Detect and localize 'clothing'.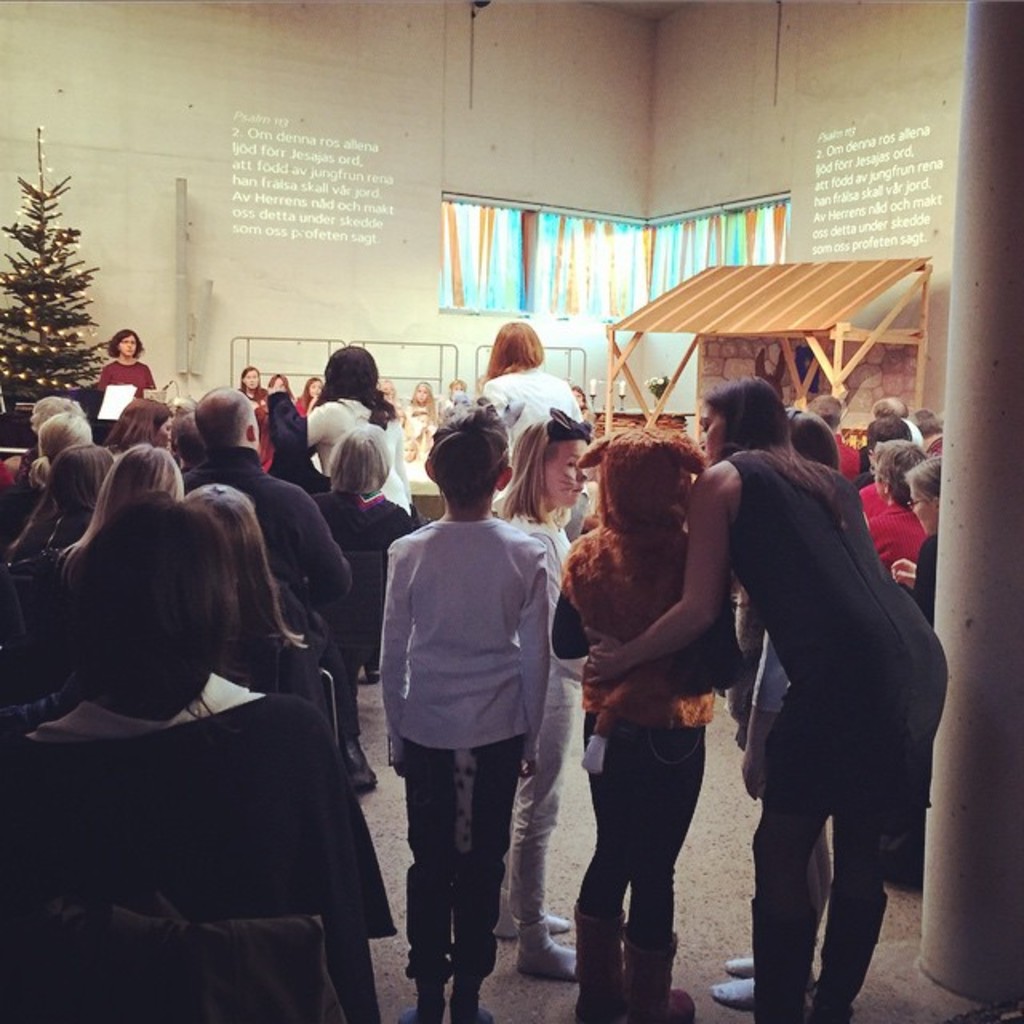
Localized at box(86, 349, 166, 445).
